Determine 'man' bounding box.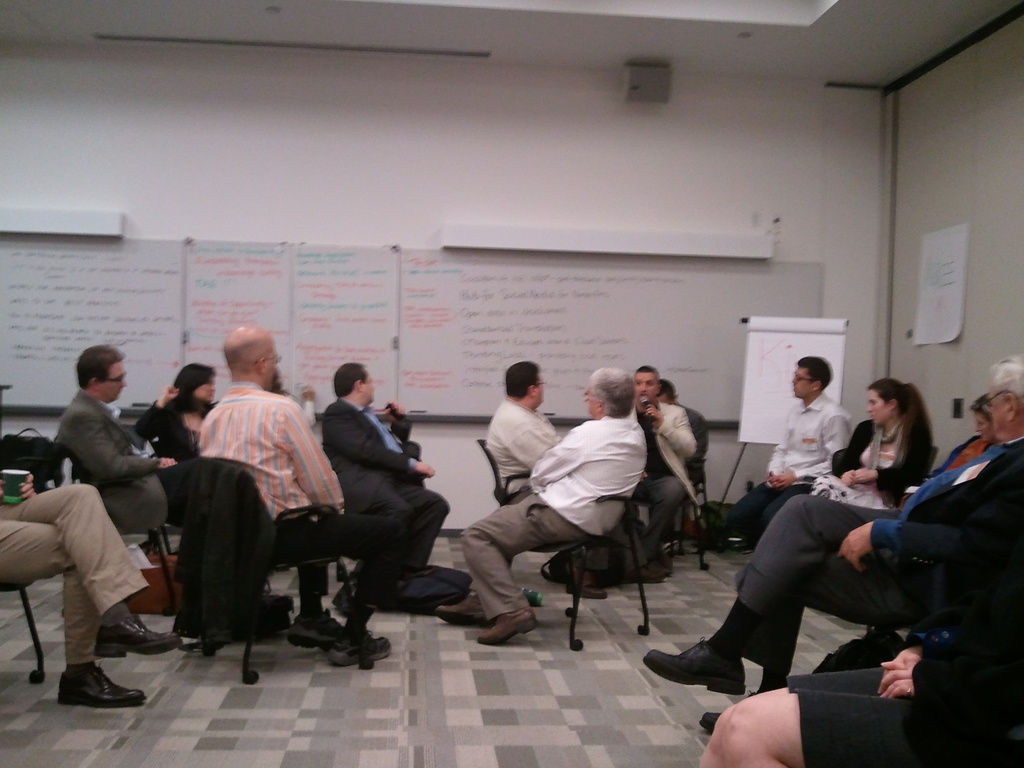
Determined: 60/347/209/627.
